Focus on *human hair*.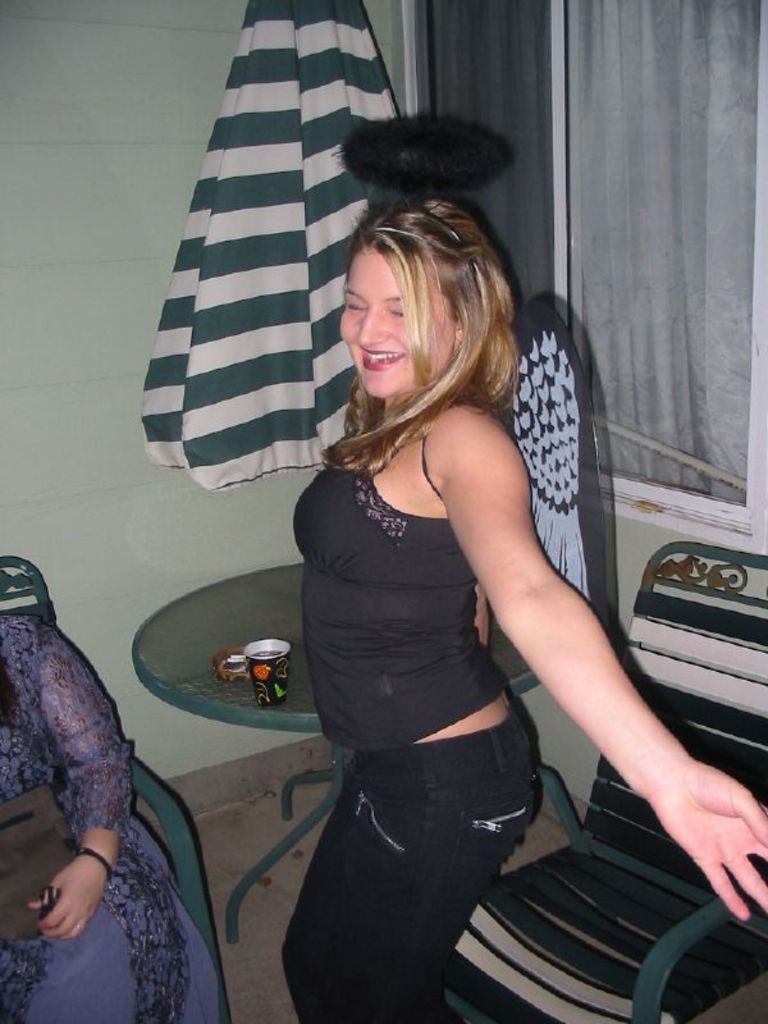
Focused at (x1=0, y1=657, x2=24, y2=746).
